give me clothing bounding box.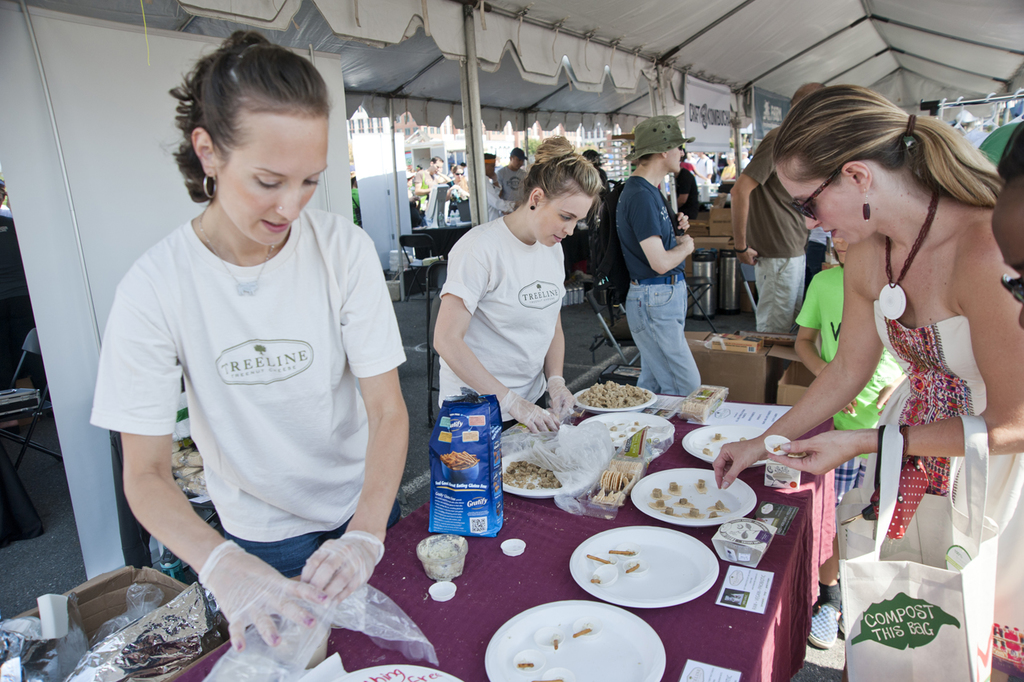
743 128 802 340.
